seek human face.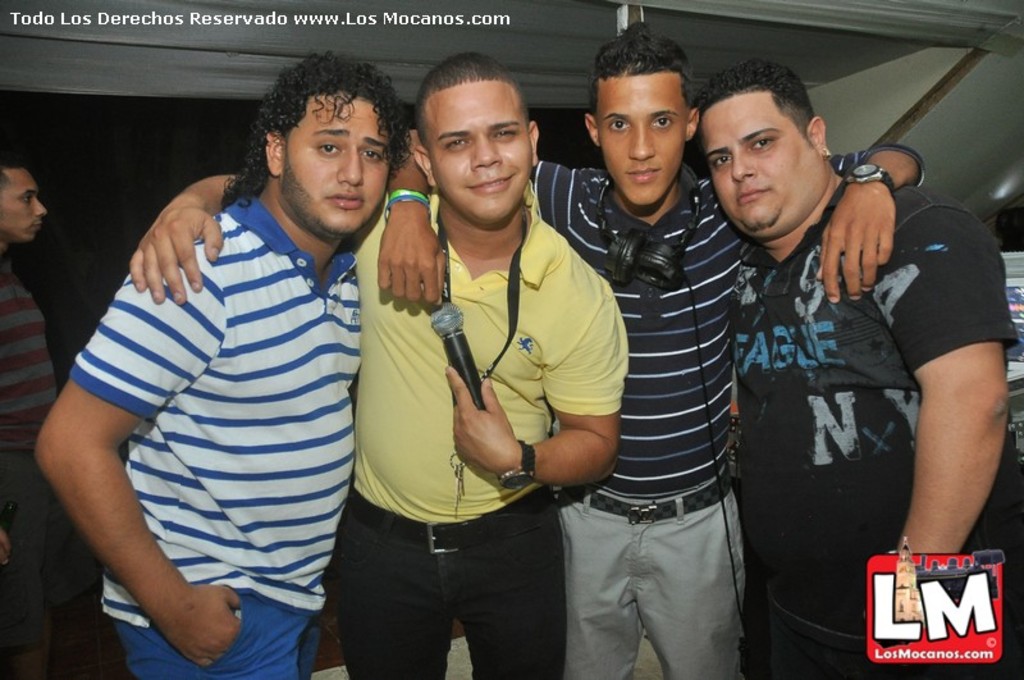
<box>424,83,534,225</box>.
